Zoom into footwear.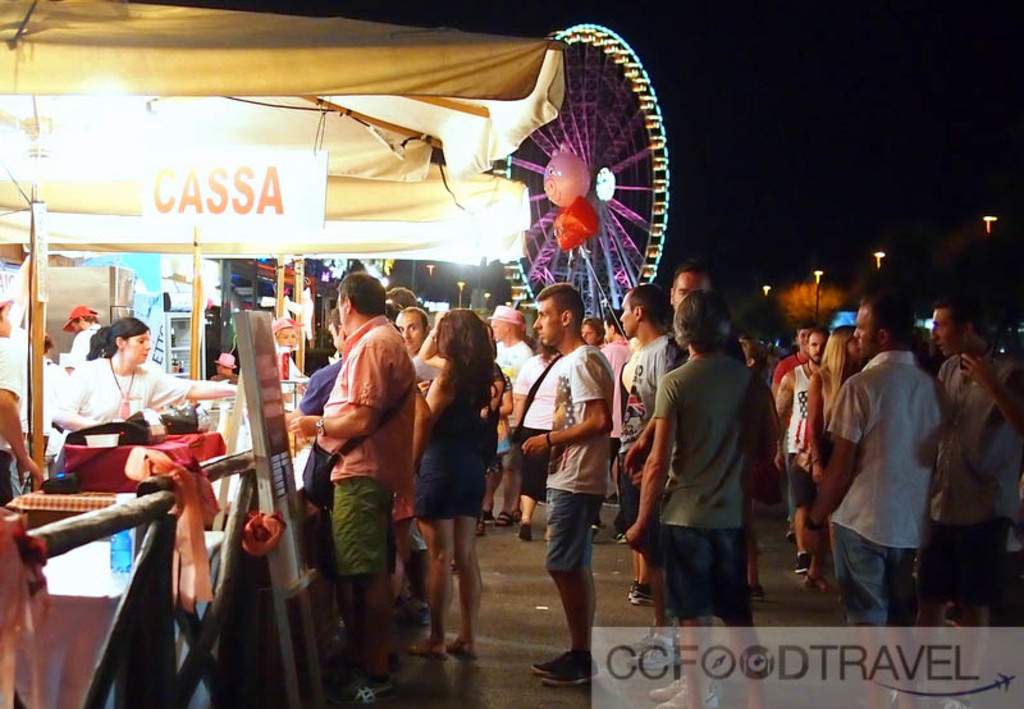
Zoom target: region(746, 581, 765, 604).
